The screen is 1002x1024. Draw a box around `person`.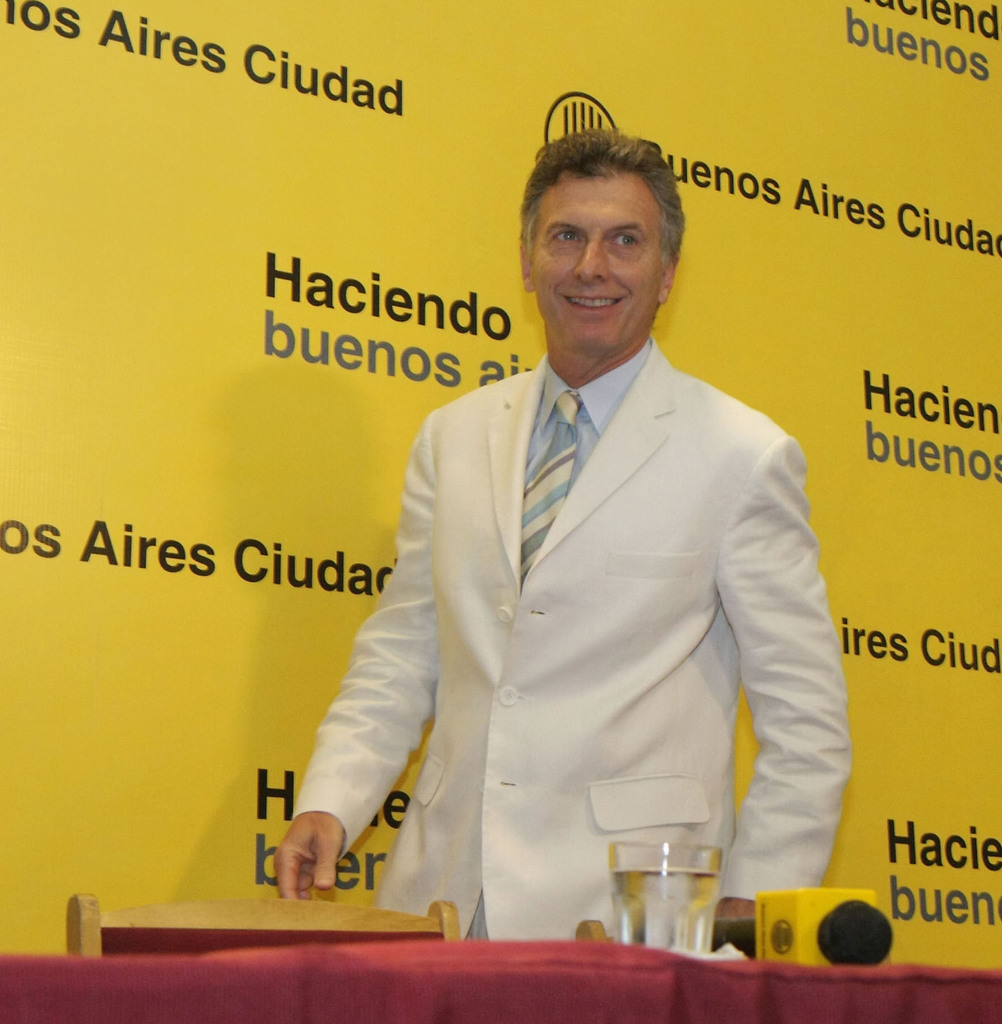
274, 127, 859, 942.
